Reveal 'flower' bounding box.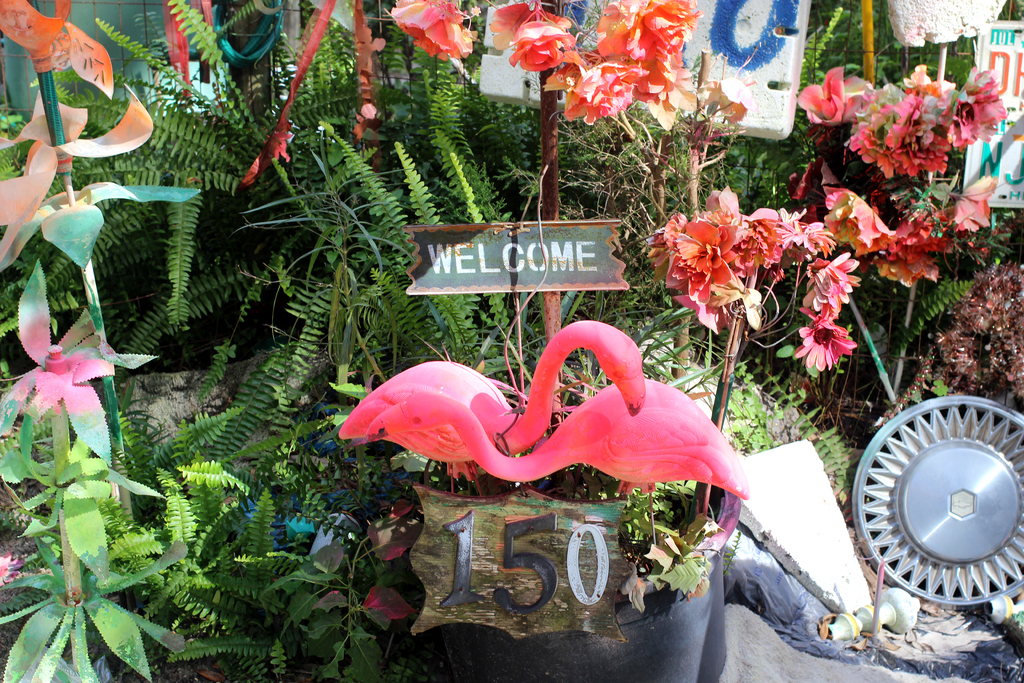
Revealed: bbox=[493, 4, 572, 72].
